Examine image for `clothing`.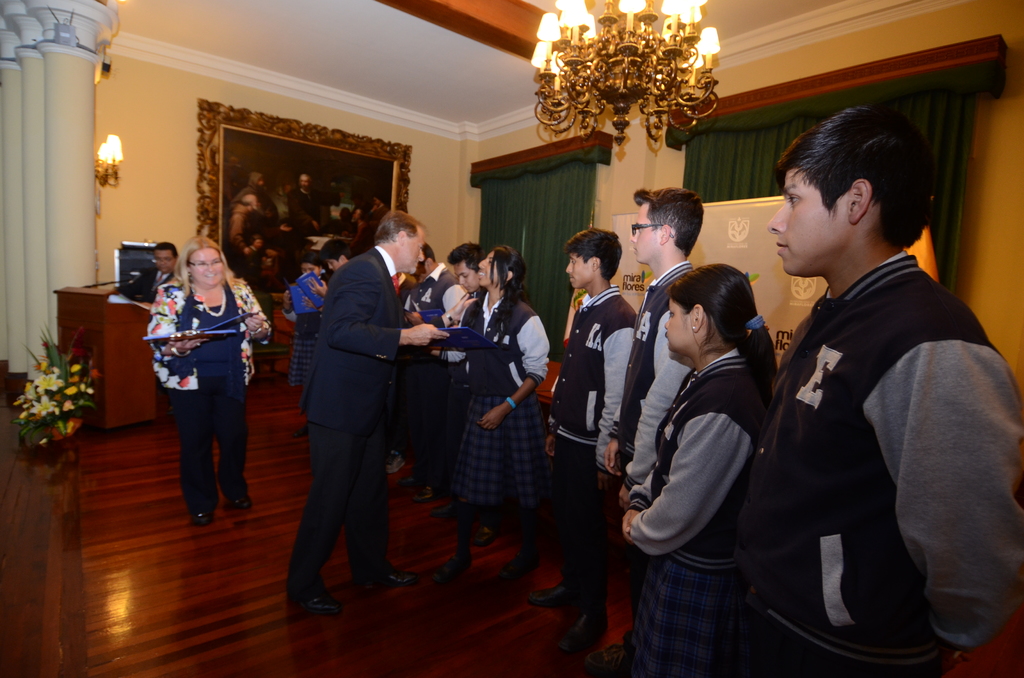
Examination result: bbox=[403, 270, 470, 339].
